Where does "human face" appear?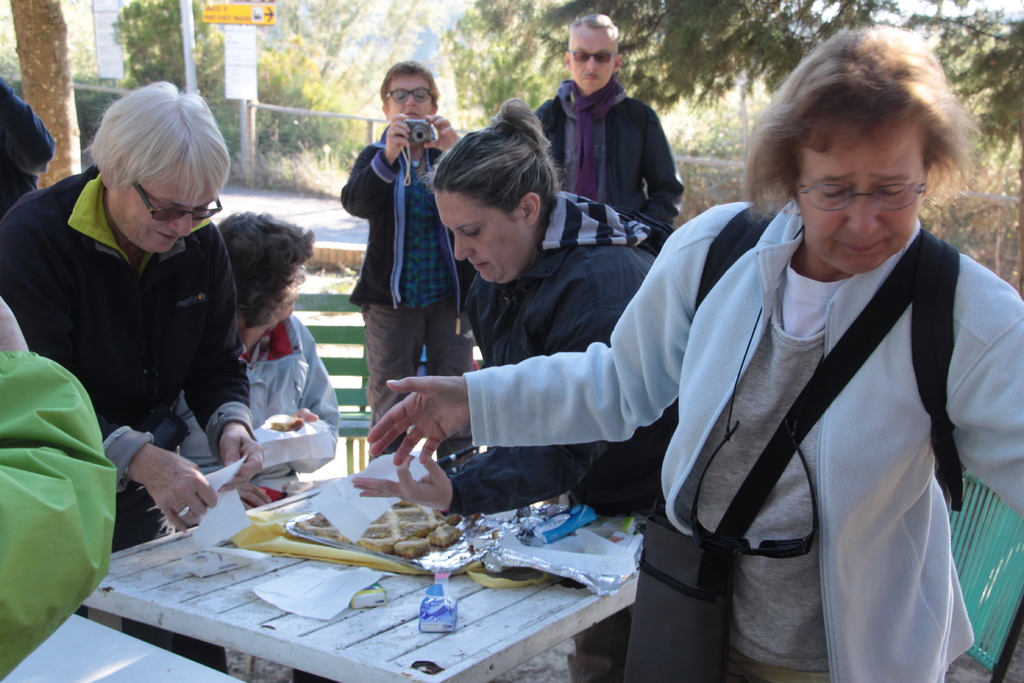
Appears at (109, 160, 210, 257).
